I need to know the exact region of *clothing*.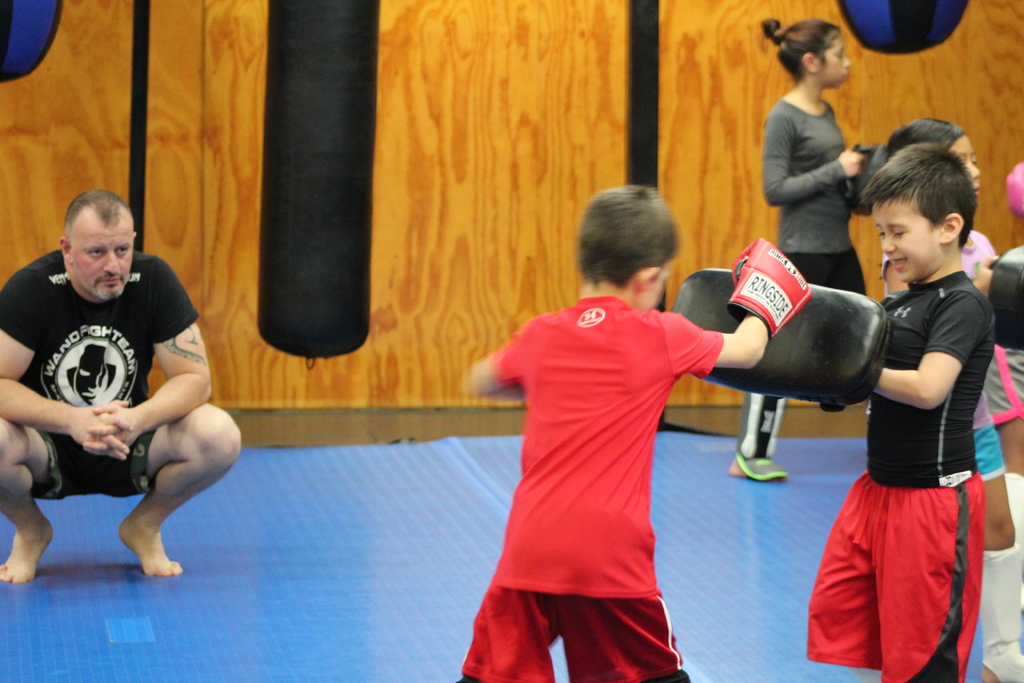
Region: <region>883, 231, 1005, 486</region>.
